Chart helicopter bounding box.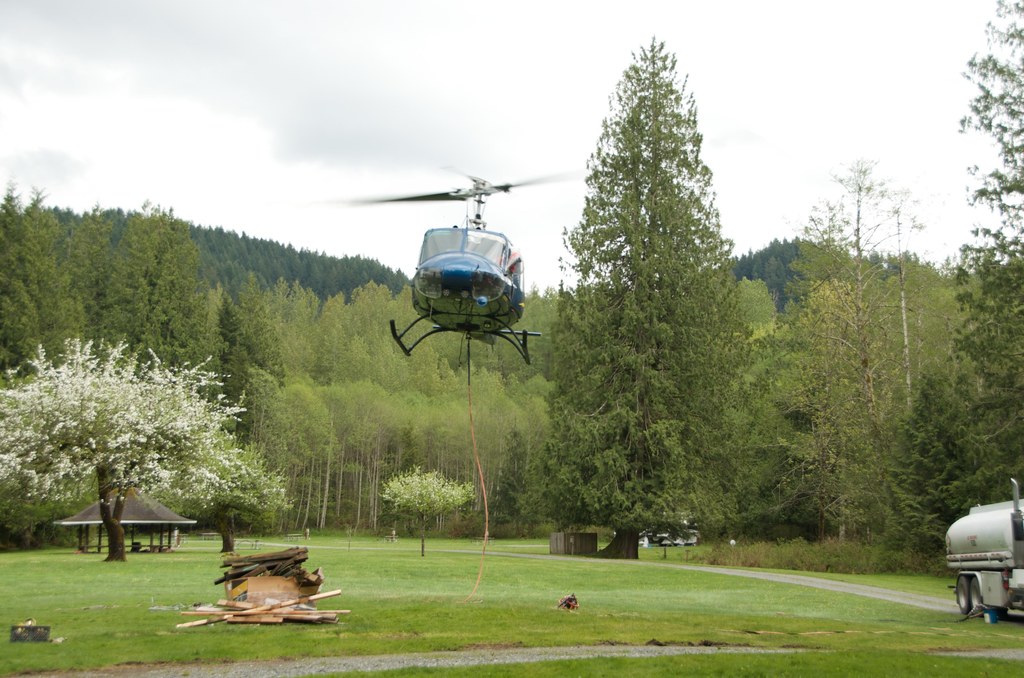
Charted: [left=388, top=170, right=582, bottom=371].
